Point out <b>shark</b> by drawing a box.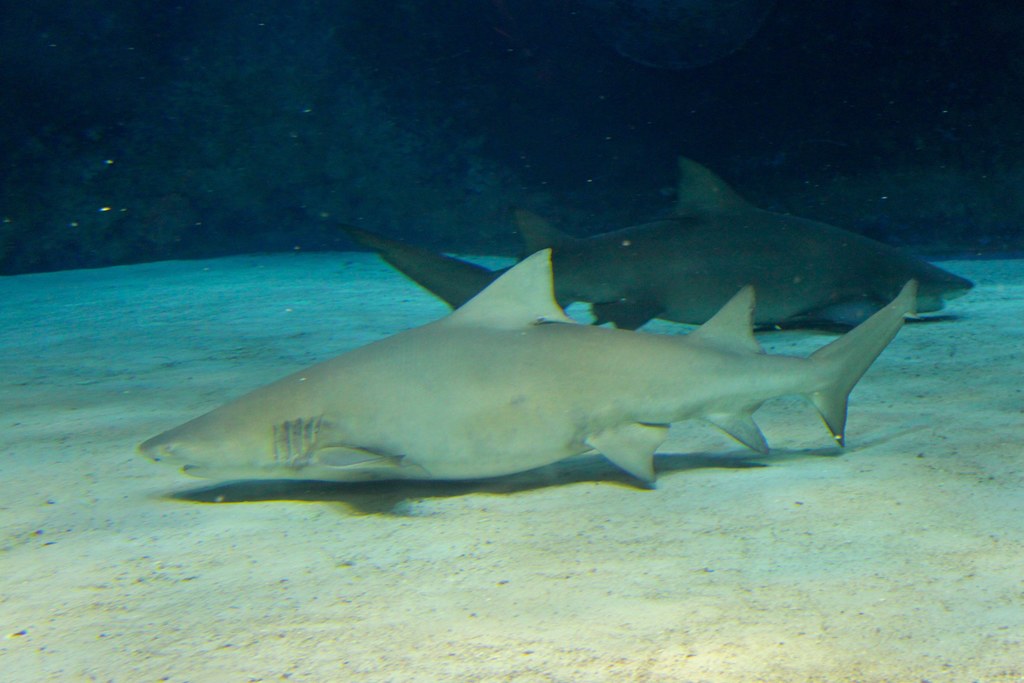
box=[374, 156, 972, 332].
